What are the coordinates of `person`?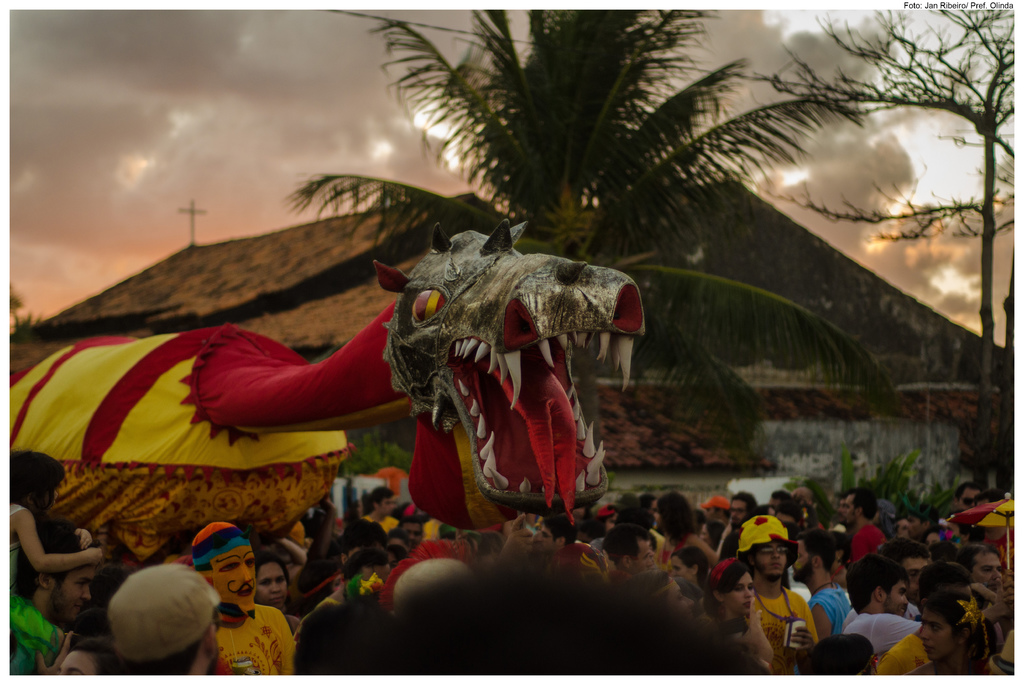
pyautogui.locateOnScreen(845, 551, 919, 650).
